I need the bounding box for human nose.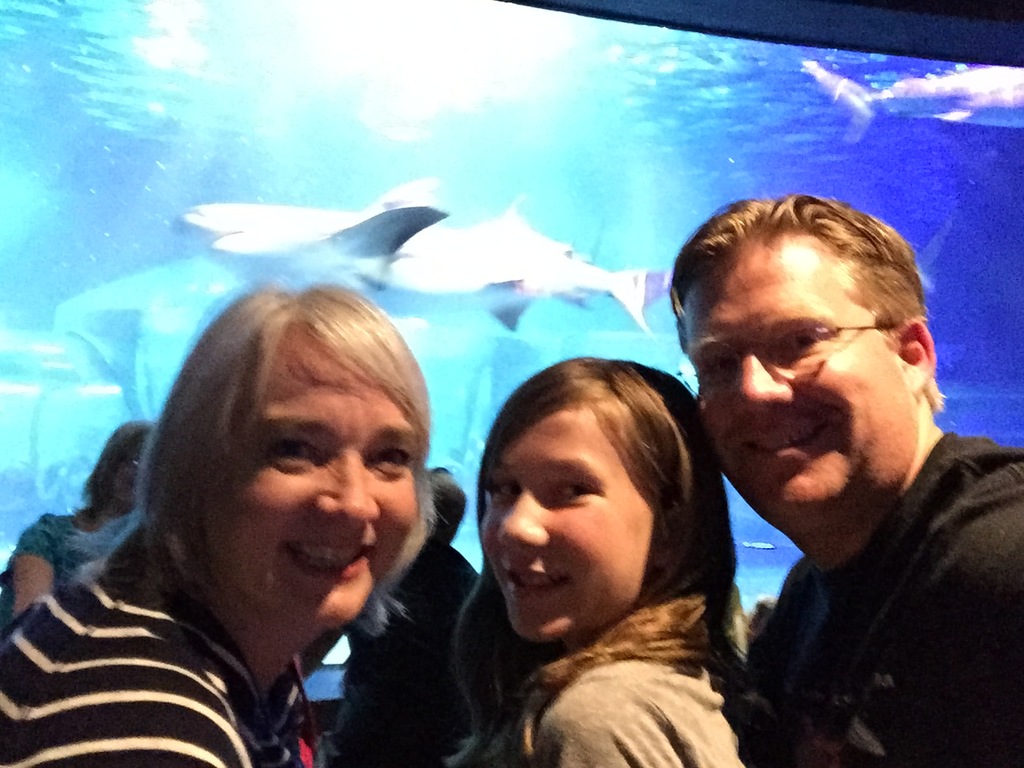
Here it is: bbox=[495, 488, 552, 554].
